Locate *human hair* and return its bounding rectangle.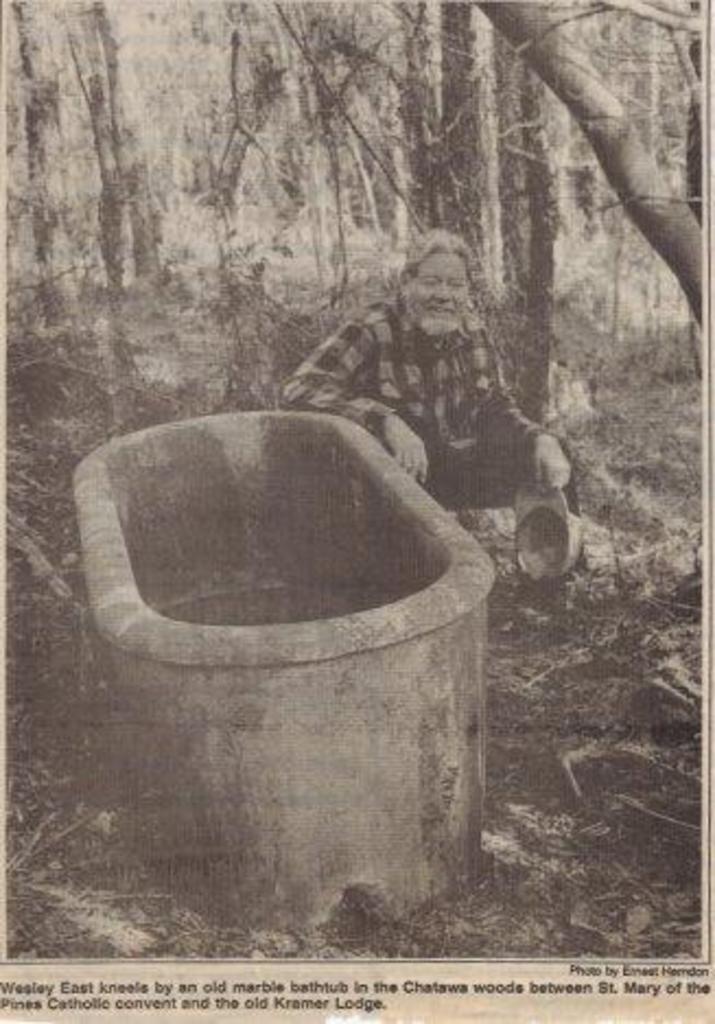
bbox(391, 212, 485, 282).
